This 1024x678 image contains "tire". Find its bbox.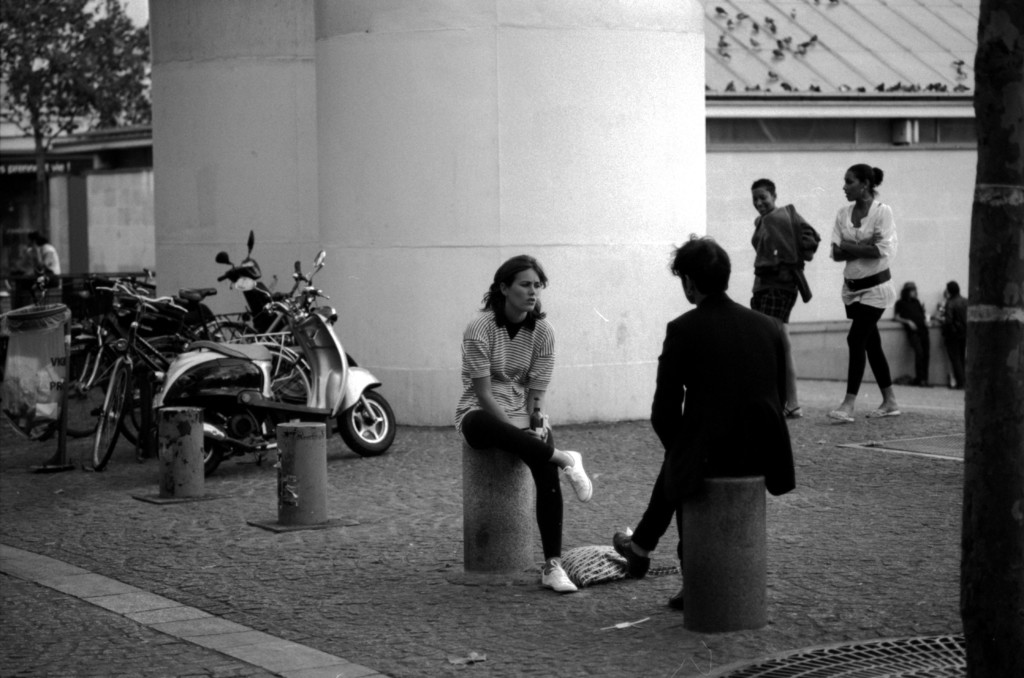
<region>346, 388, 396, 454</region>.
